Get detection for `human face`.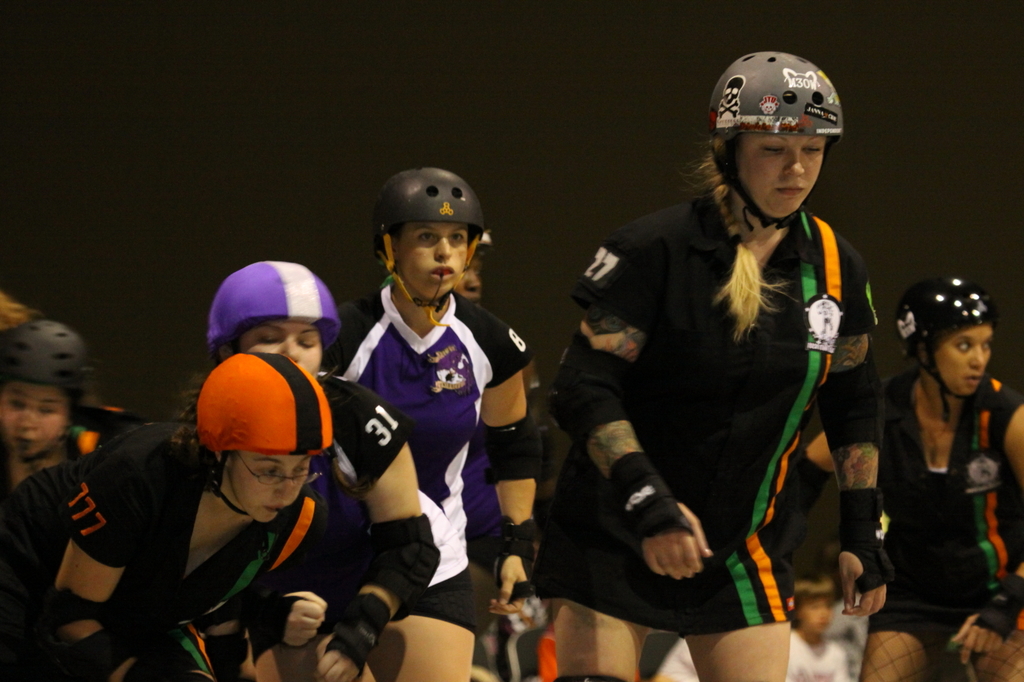
Detection: box=[233, 449, 309, 521].
